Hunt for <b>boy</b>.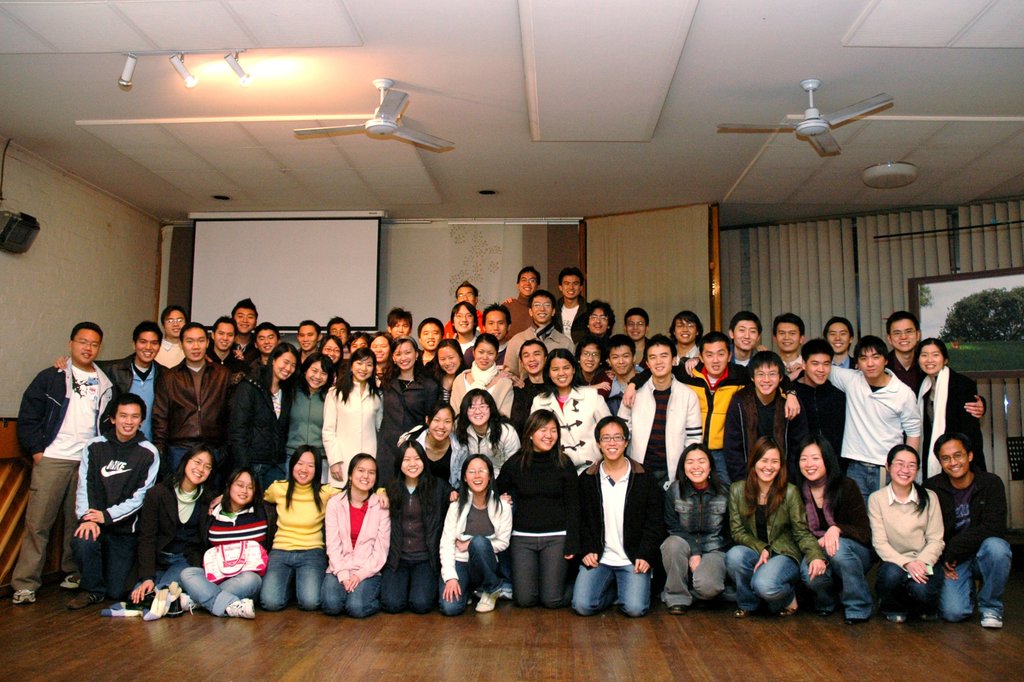
Hunted down at [x1=724, y1=315, x2=764, y2=368].
